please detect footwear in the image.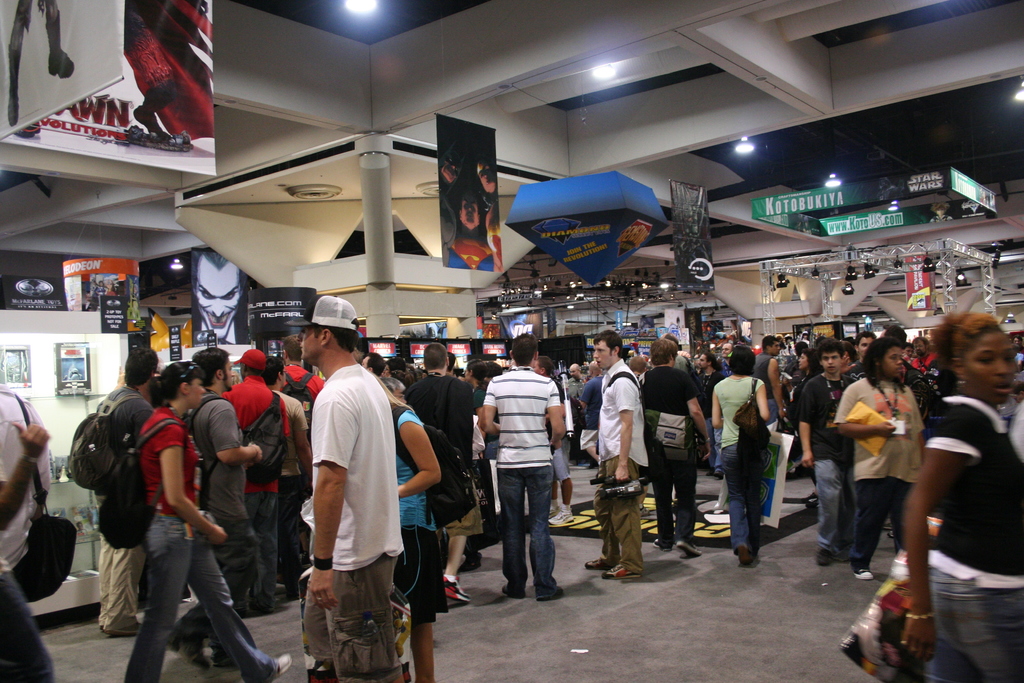
left=590, top=550, right=611, bottom=566.
